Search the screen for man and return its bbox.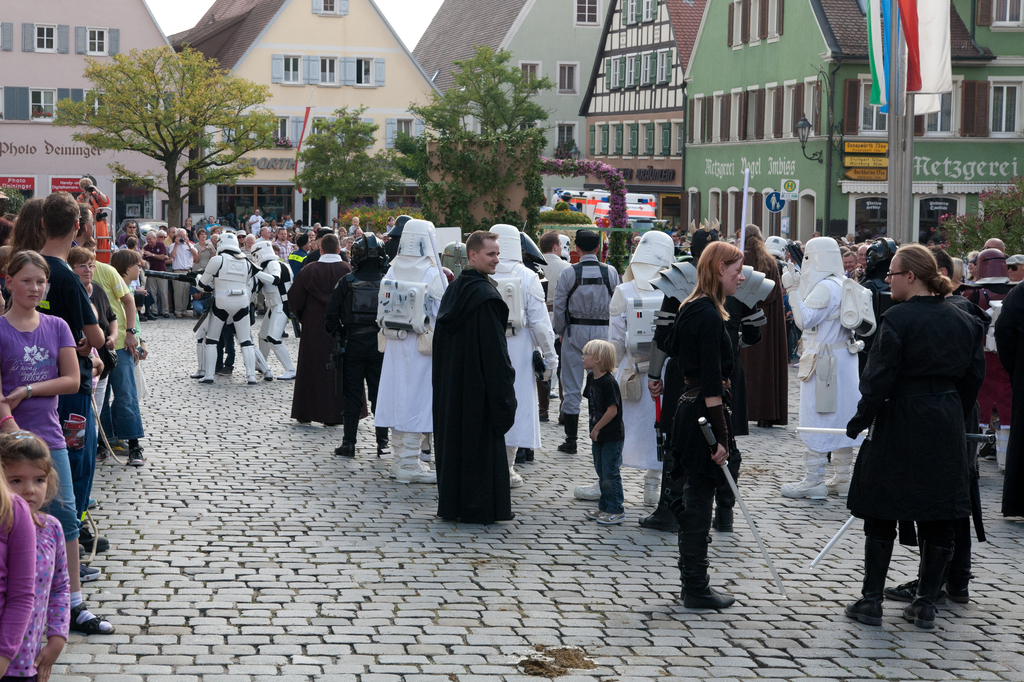
Found: (x1=77, y1=180, x2=110, y2=262).
